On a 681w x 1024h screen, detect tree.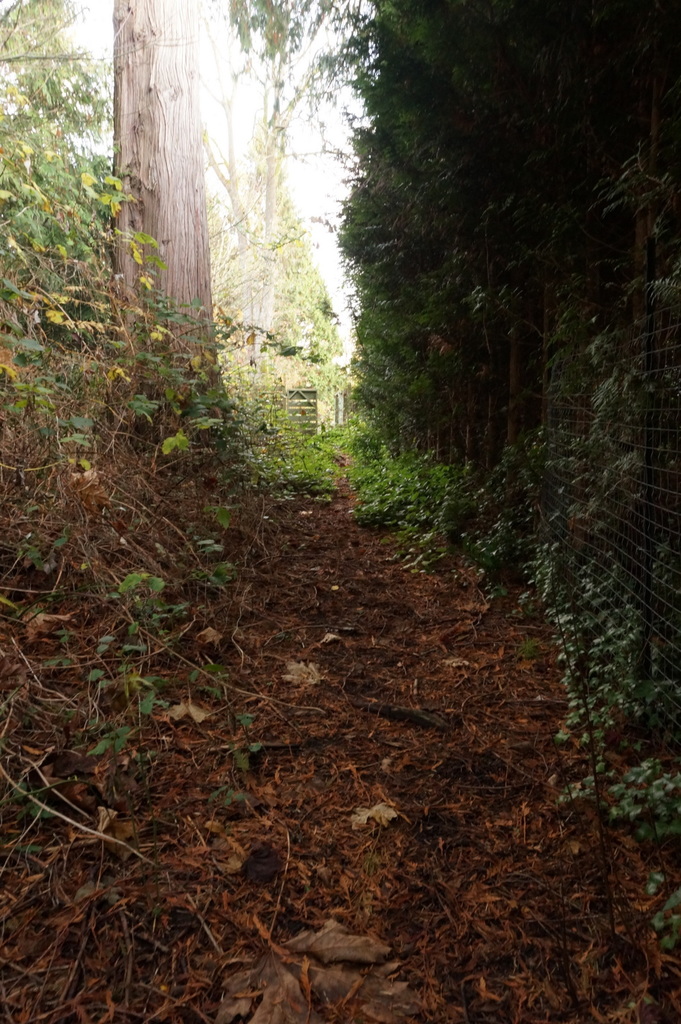
crop(328, 0, 680, 518).
